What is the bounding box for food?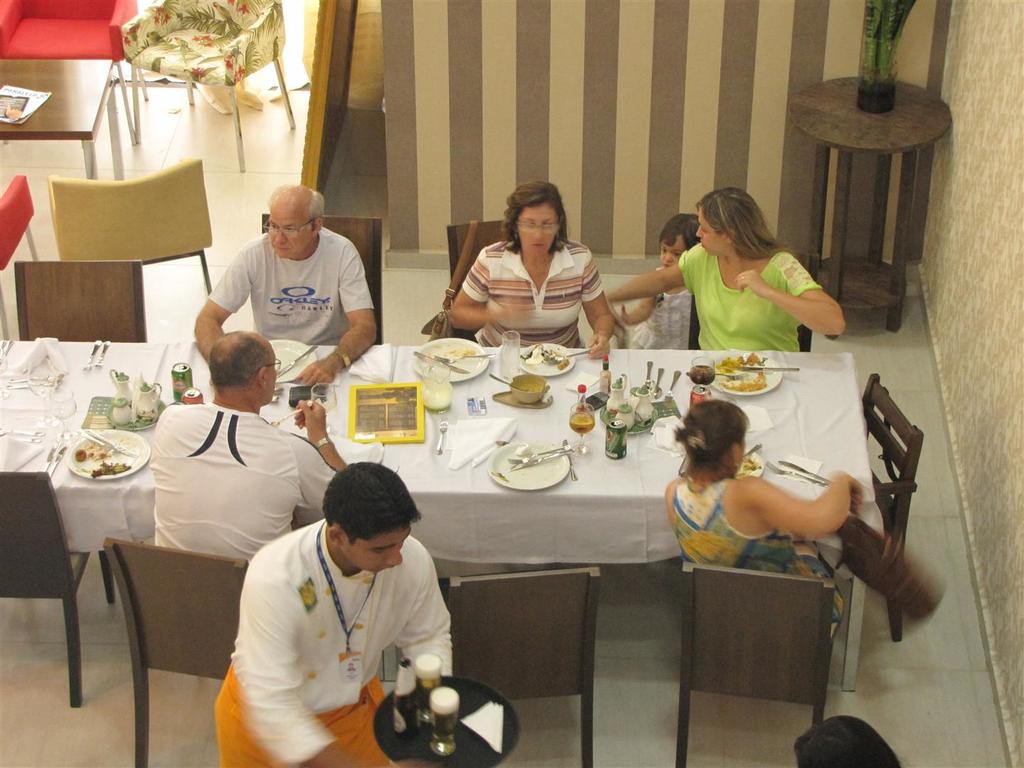
detection(722, 372, 768, 392).
